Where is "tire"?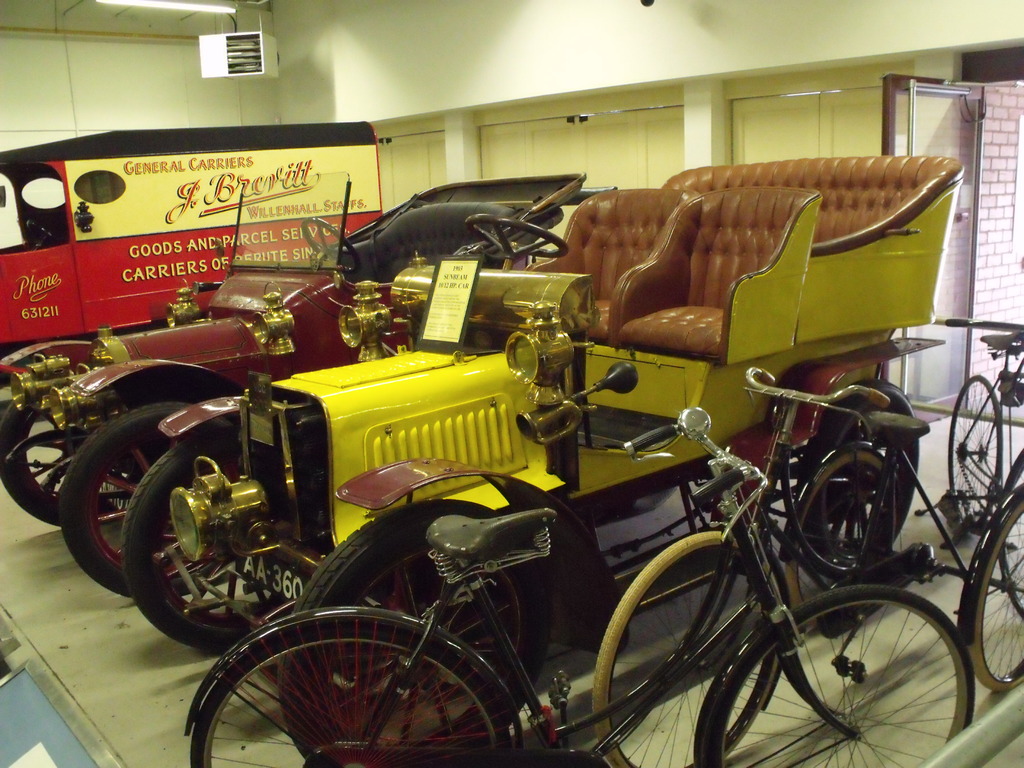
0, 390, 142, 527.
